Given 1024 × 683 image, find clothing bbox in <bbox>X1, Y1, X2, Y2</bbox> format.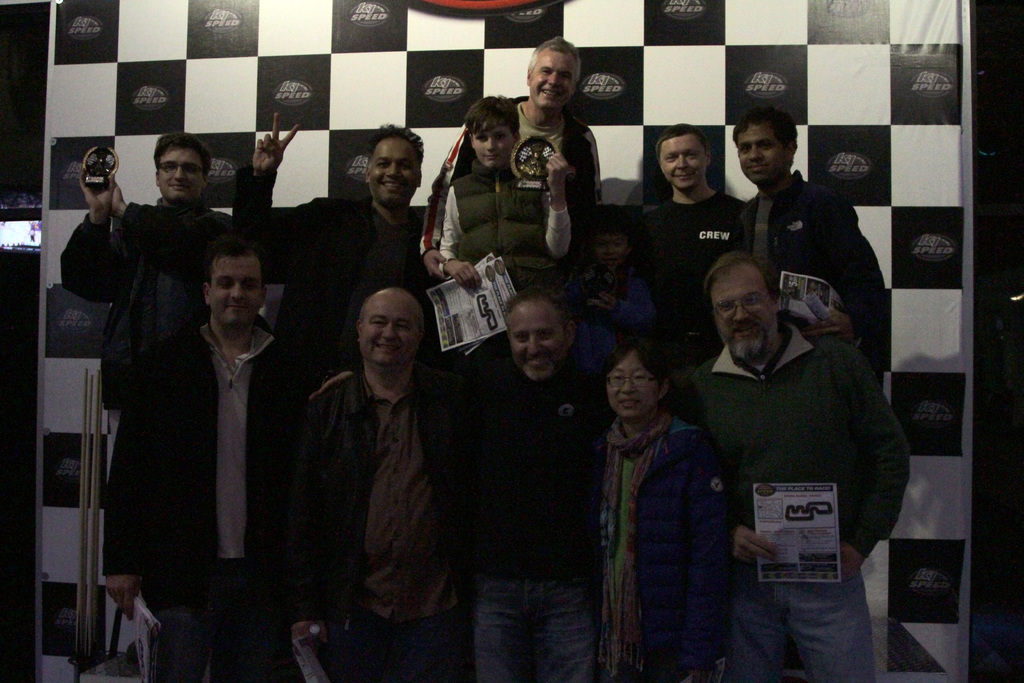
<bbox>277, 363, 481, 682</bbox>.
